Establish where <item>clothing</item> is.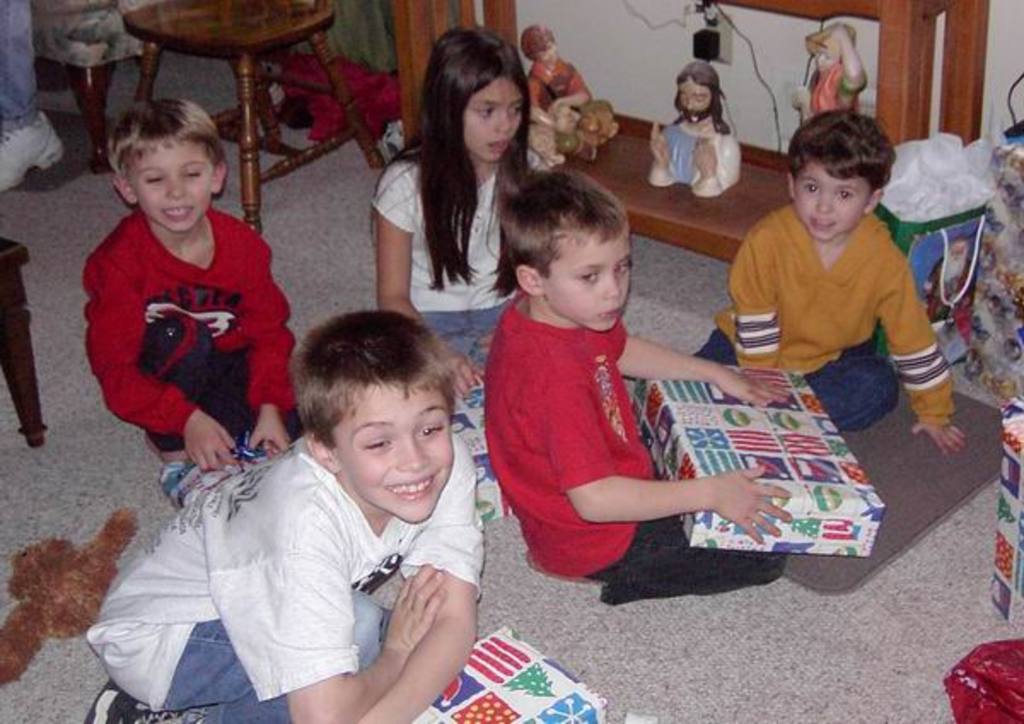
Established at 806/58/862/118.
